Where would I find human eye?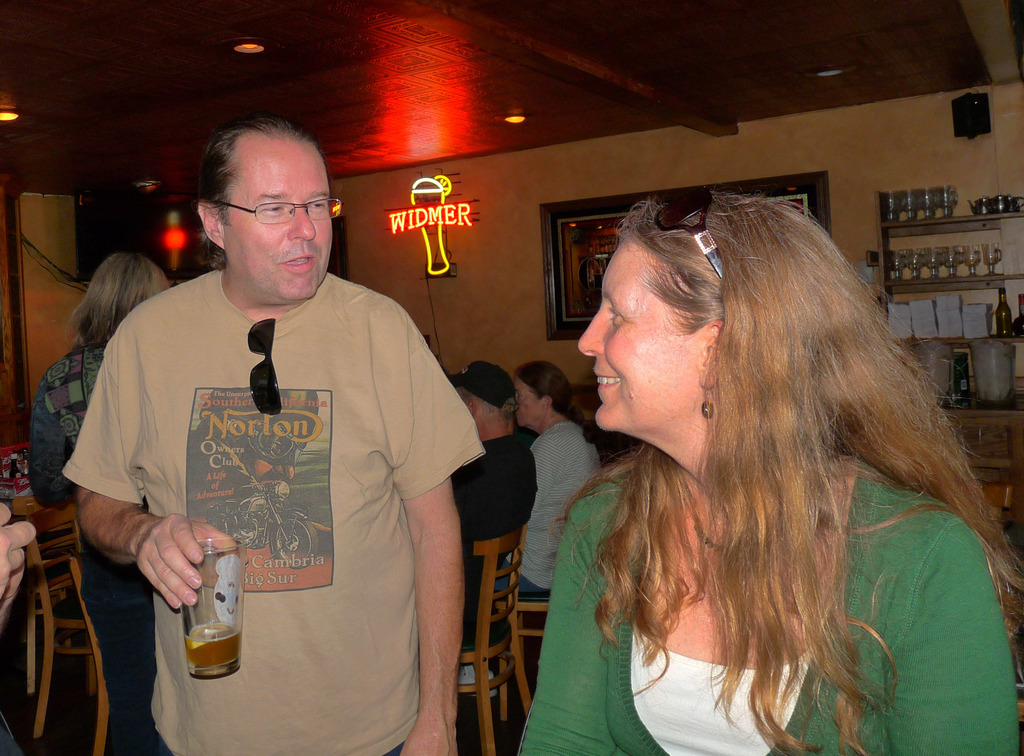
At locate(609, 304, 625, 321).
